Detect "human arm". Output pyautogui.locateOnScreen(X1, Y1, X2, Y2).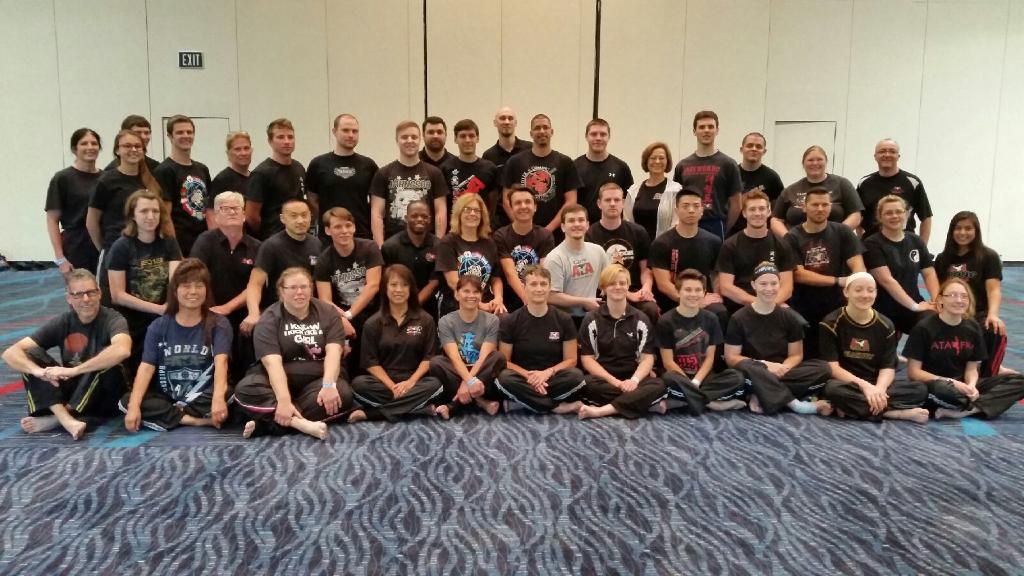
pyautogui.locateOnScreen(674, 161, 682, 184).
